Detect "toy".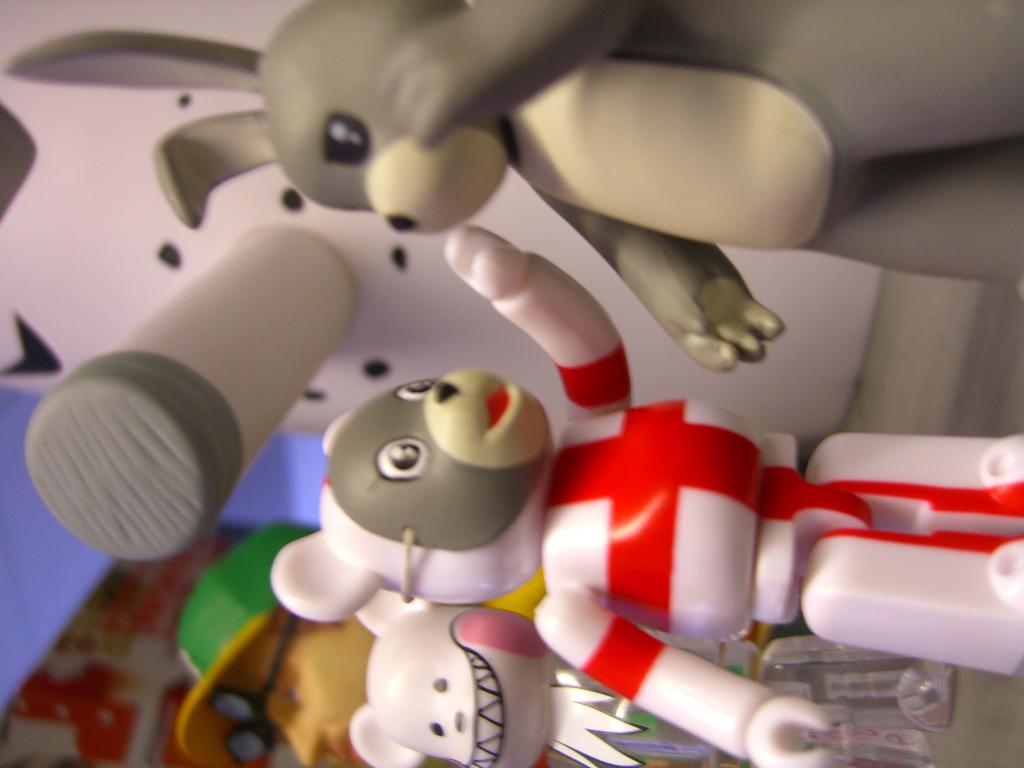
Detected at crop(147, 0, 1023, 368).
